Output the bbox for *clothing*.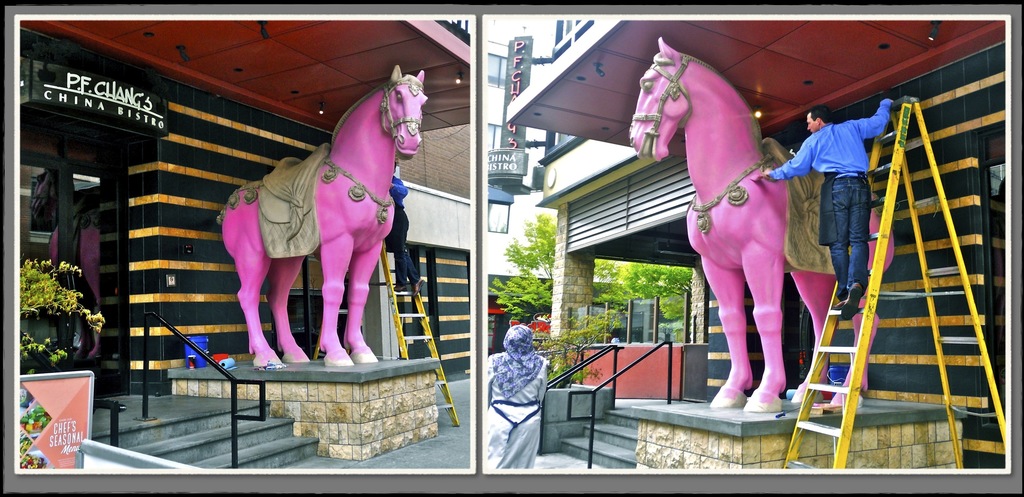
pyautogui.locateOnScreen(800, 90, 902, 329).
